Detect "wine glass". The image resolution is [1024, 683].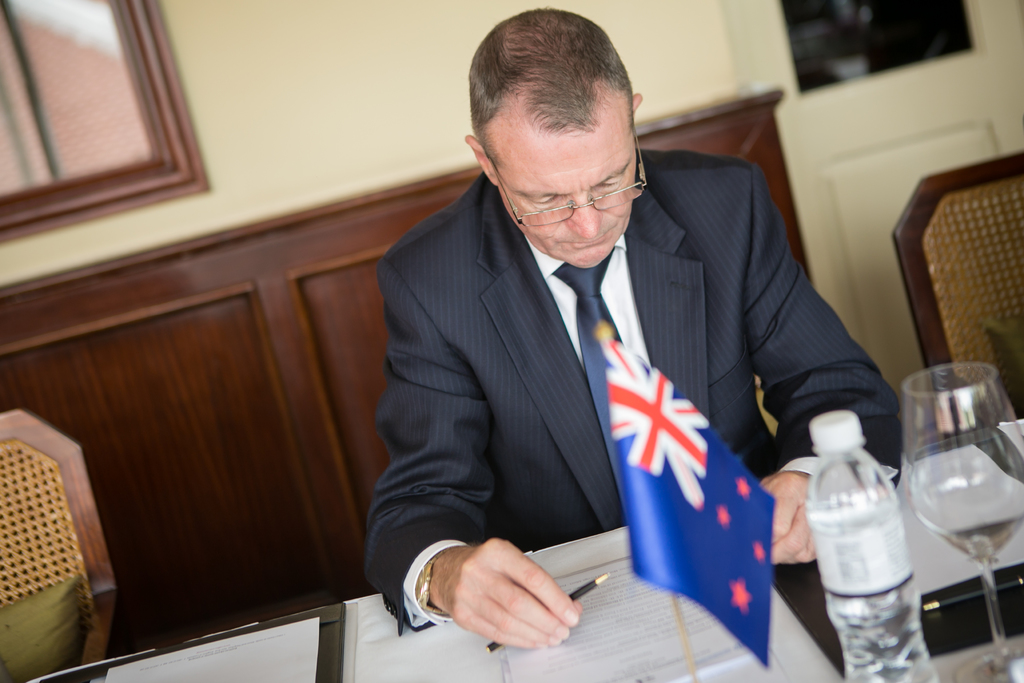
<region>906, 358, 1023, 682</region>.
